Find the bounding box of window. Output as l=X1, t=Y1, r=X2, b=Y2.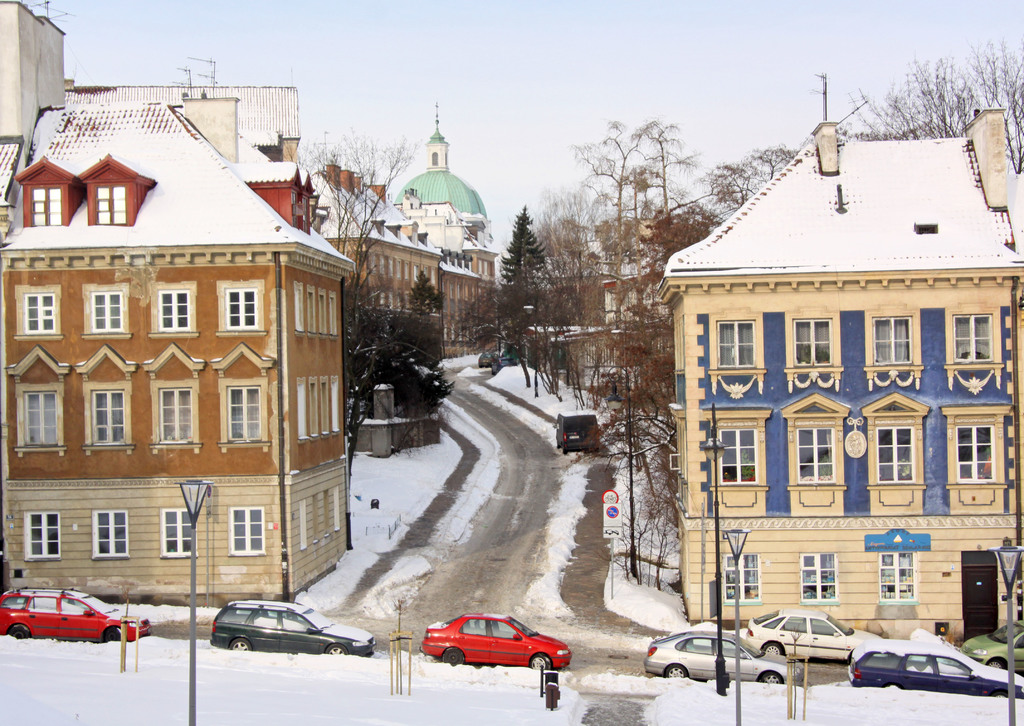
l=307, t=375, r=320, b=440.
